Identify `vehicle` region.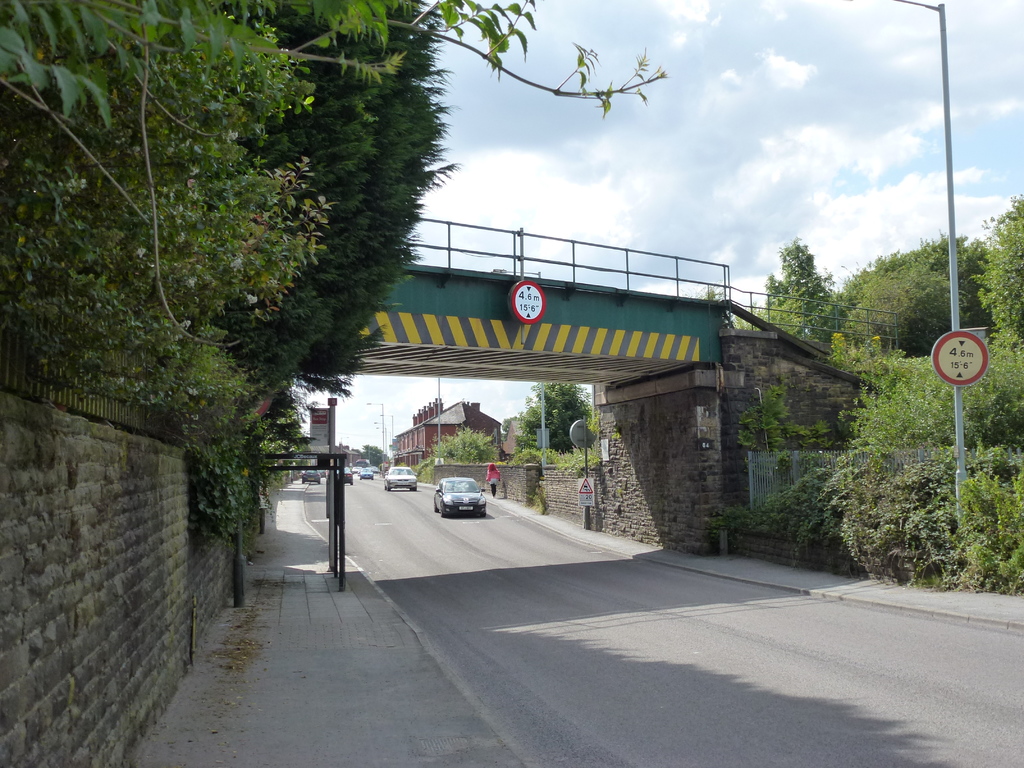
Region: region(372, 464, 381, 475).
